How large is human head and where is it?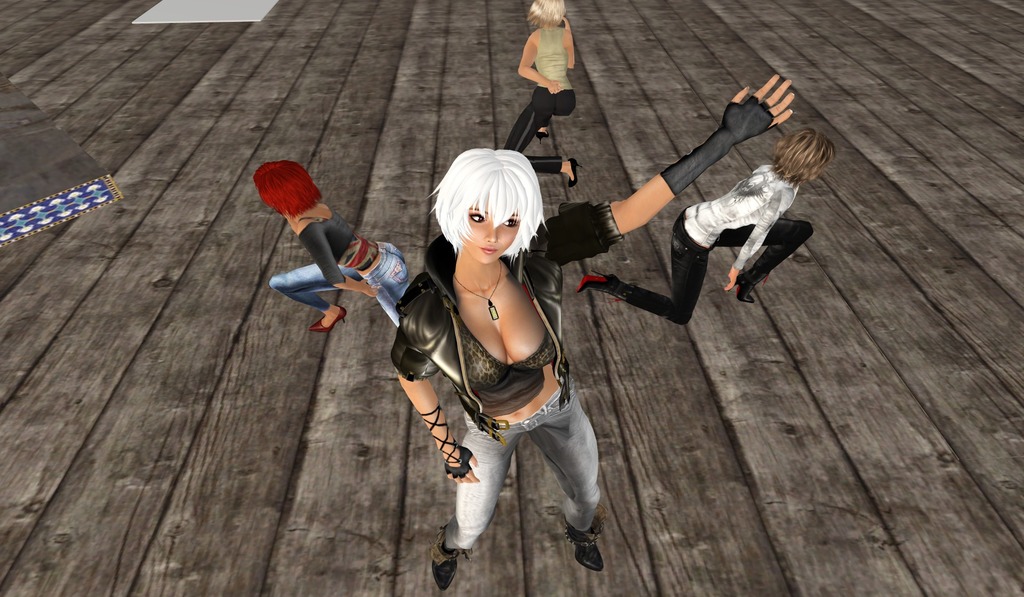
Bounding box: 257 159 320 211.
